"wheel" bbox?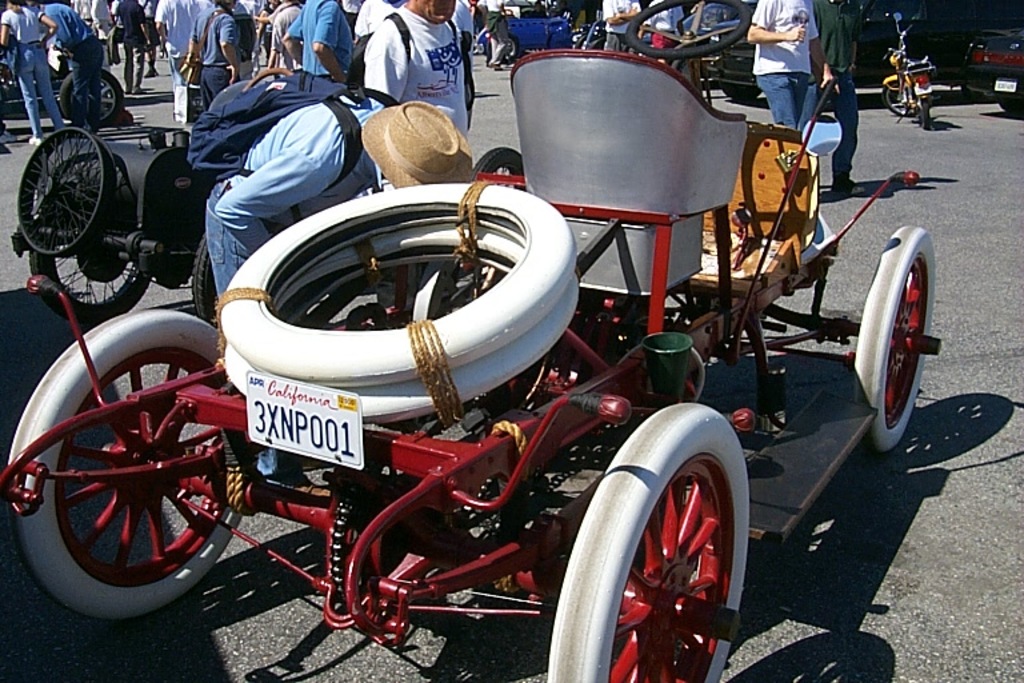
l=224, t=279, r=575, b=423
